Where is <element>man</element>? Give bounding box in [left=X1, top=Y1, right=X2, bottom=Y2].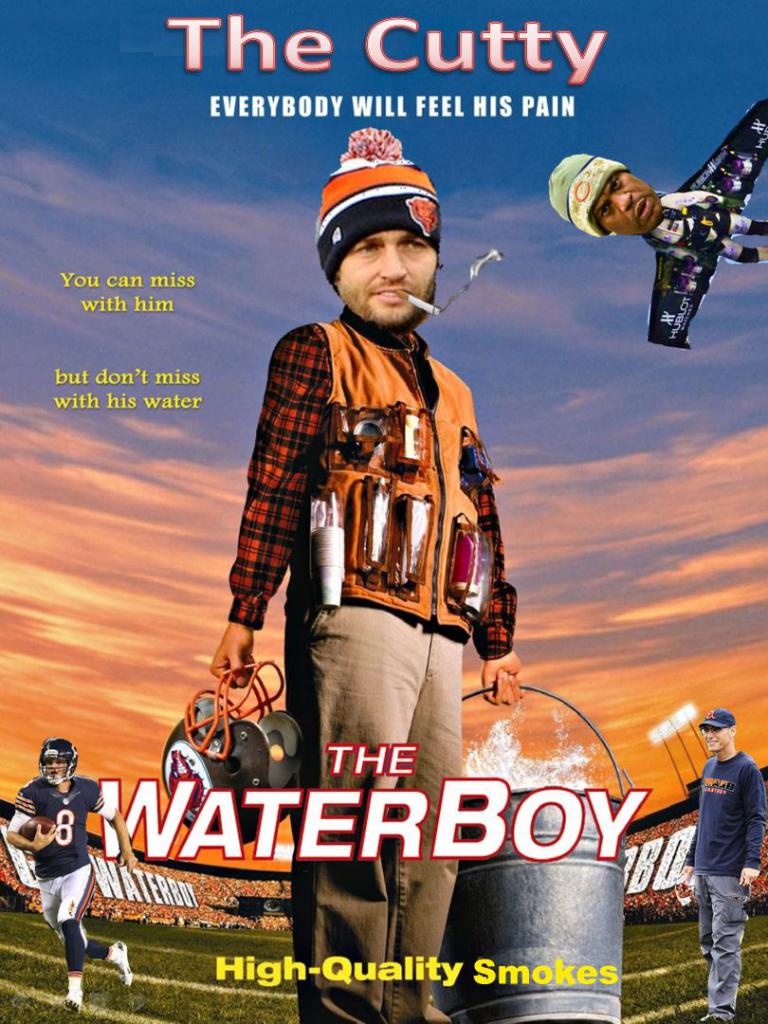
[left=10, top=742, right=135, bottom=1012].
